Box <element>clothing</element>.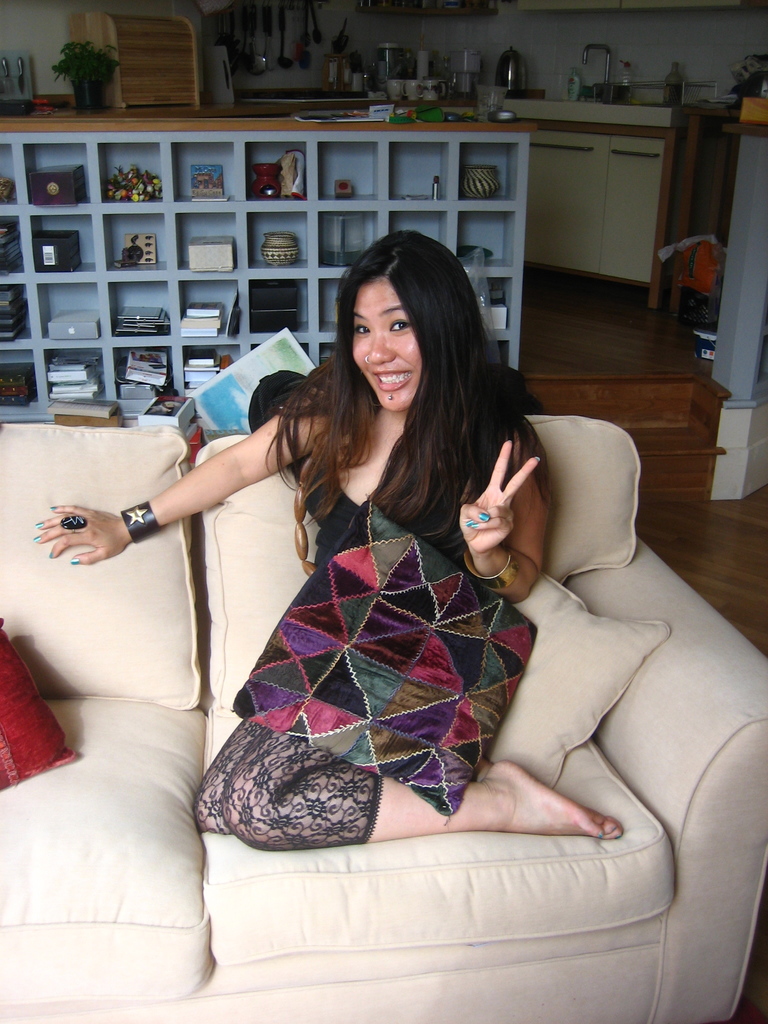
(305, 382, 522, 575).
